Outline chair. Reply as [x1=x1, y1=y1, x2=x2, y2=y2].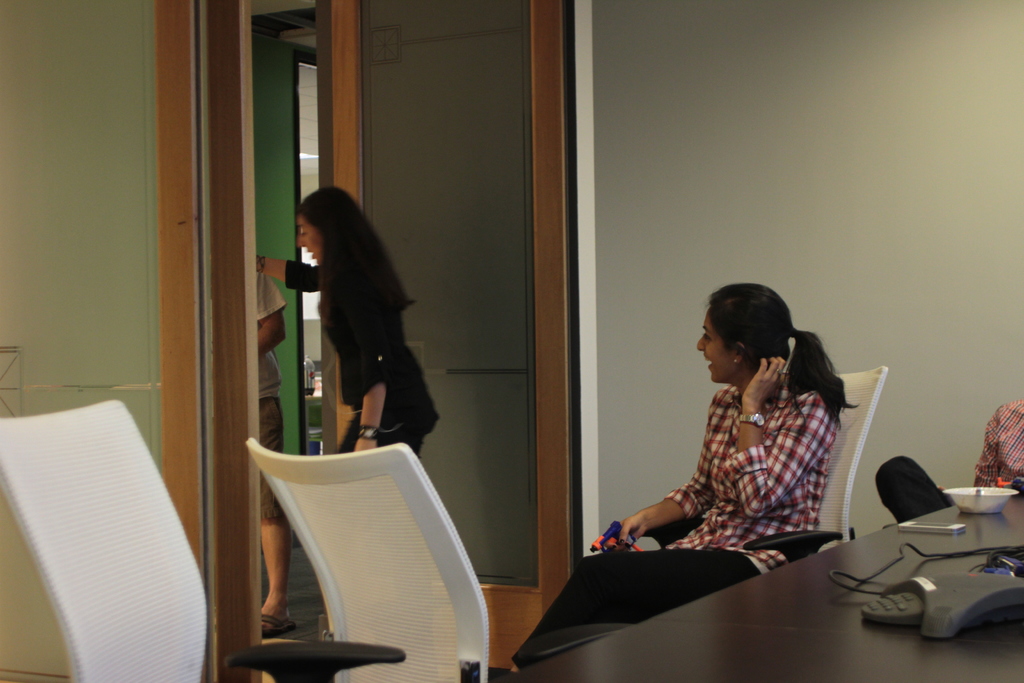
[x1=634, y1=368, x2=888, y2=582].
